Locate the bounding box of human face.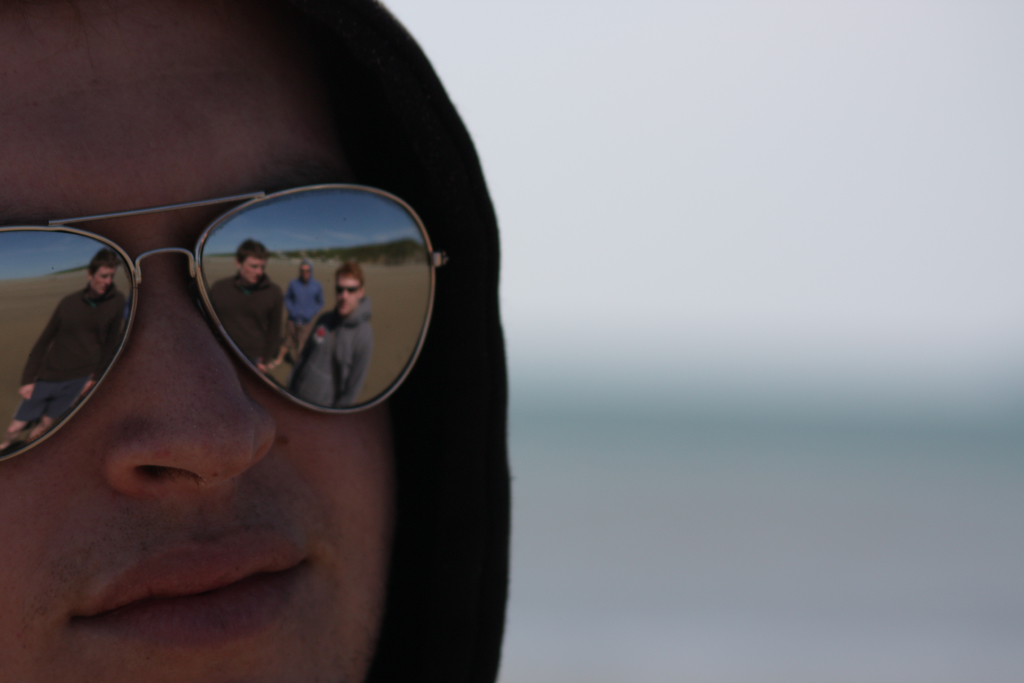
Bounding box: [0,0,396,682].
